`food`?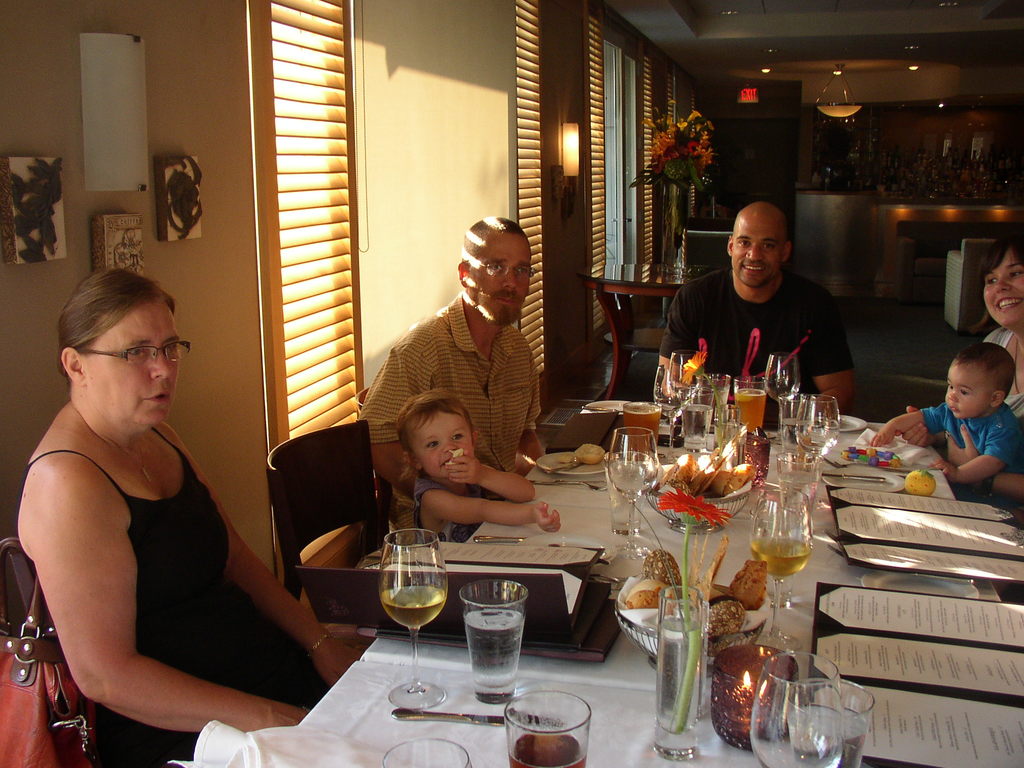
left=905, top=476, right=933, bottom=494
